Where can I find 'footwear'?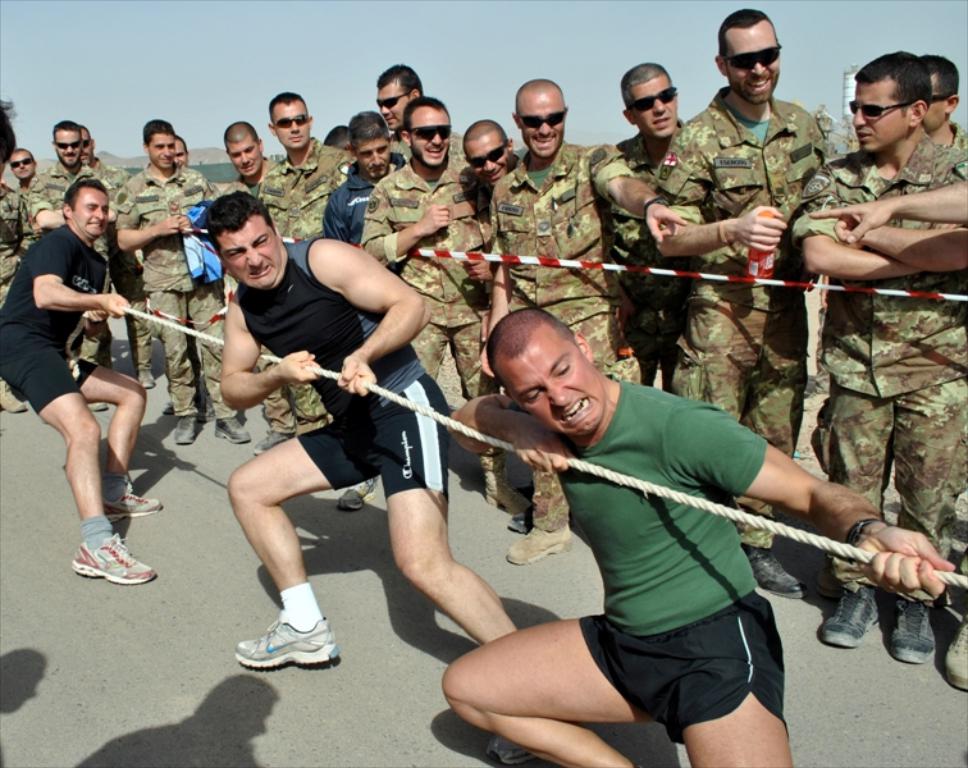
You can find it at BBox(0, 380, 28, 411).
